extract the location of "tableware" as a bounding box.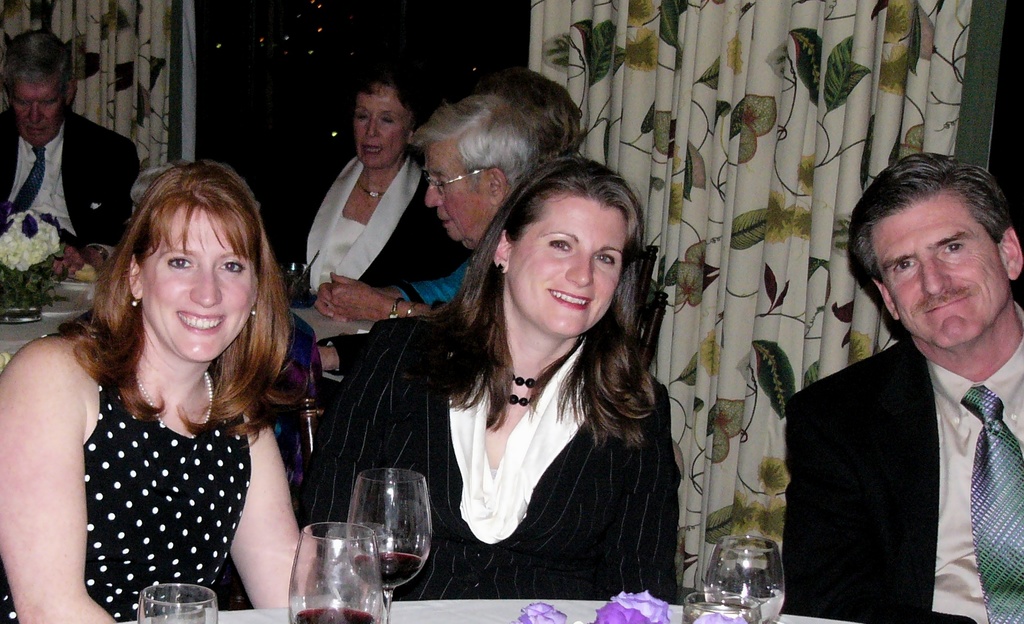
box(699, 536, 788, 623).
